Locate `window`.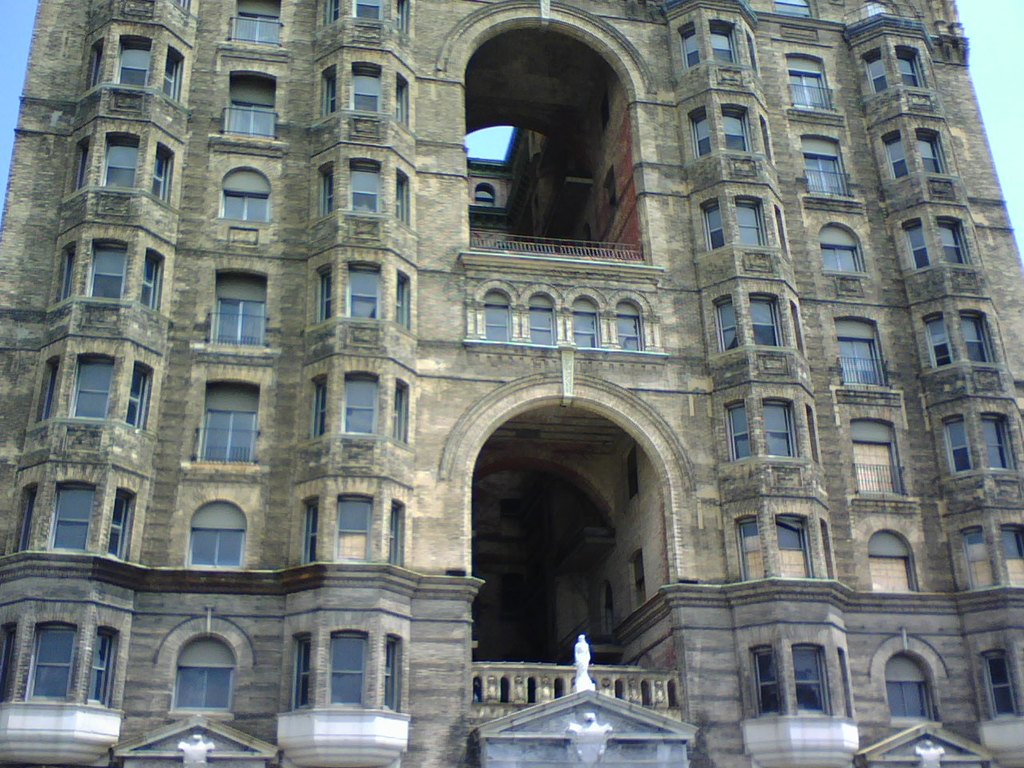
Bounding box: (693, 116, 706, 160).
